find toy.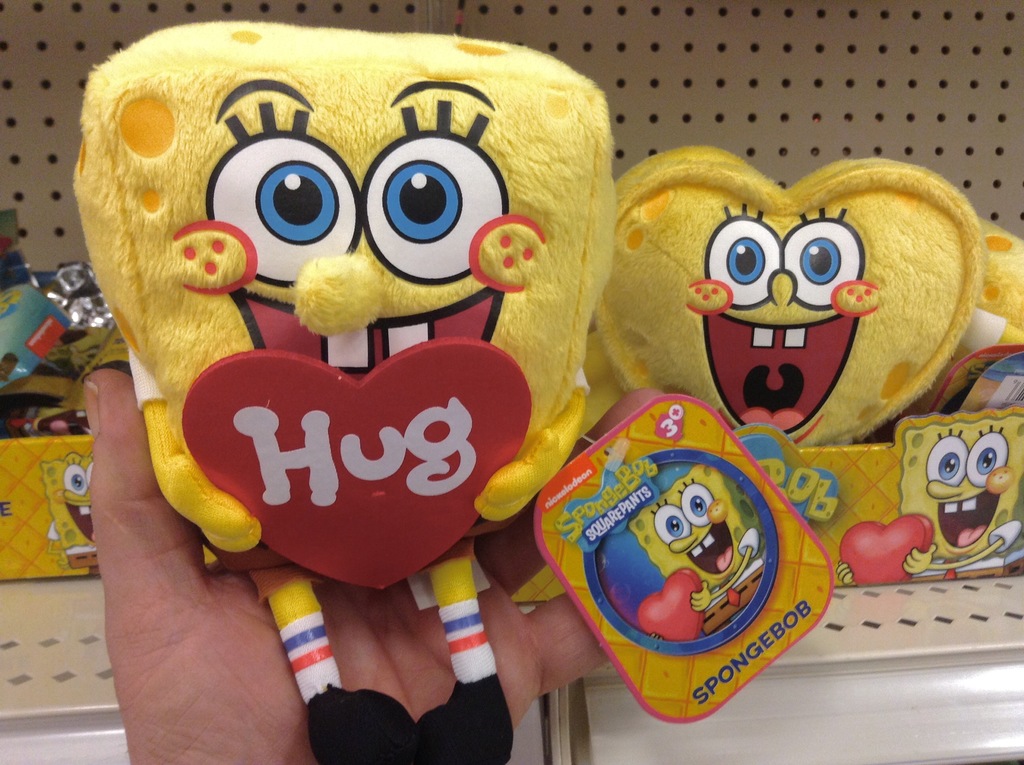
833,414,1023,583.
